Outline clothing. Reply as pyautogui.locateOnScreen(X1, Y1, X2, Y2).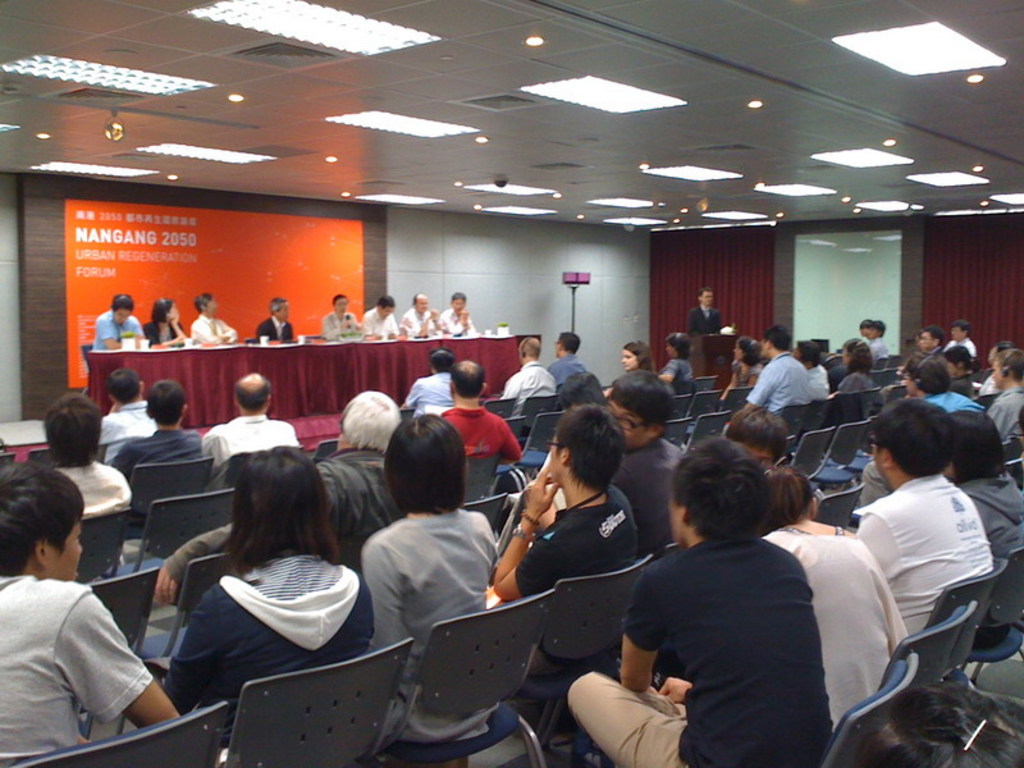
pyautogui.locateOnScreen(375, 497, 499, 643).
